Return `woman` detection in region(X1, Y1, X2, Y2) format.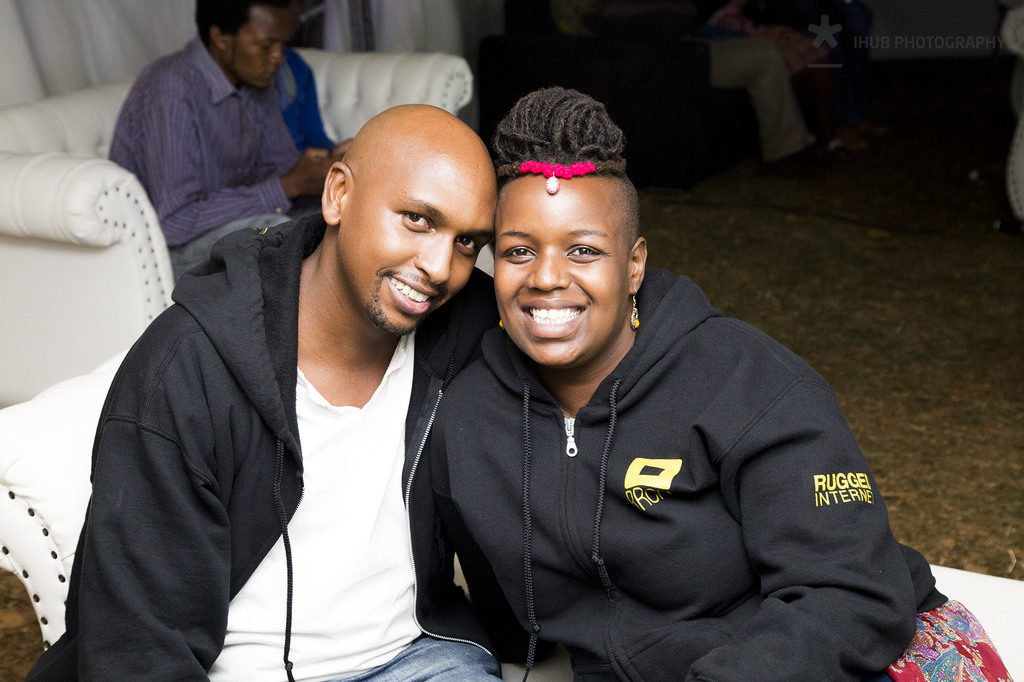
region(426, 88, 1014, 681).
